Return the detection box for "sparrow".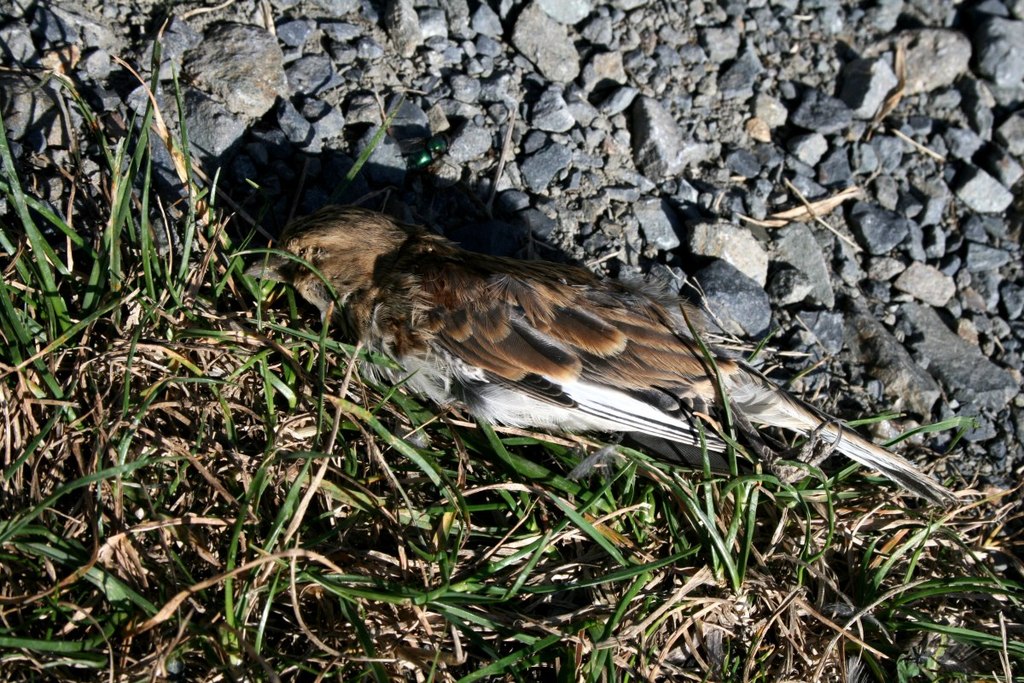
{"x1": 226, "y1": 209, "x2": 952, "y2": 500}.
